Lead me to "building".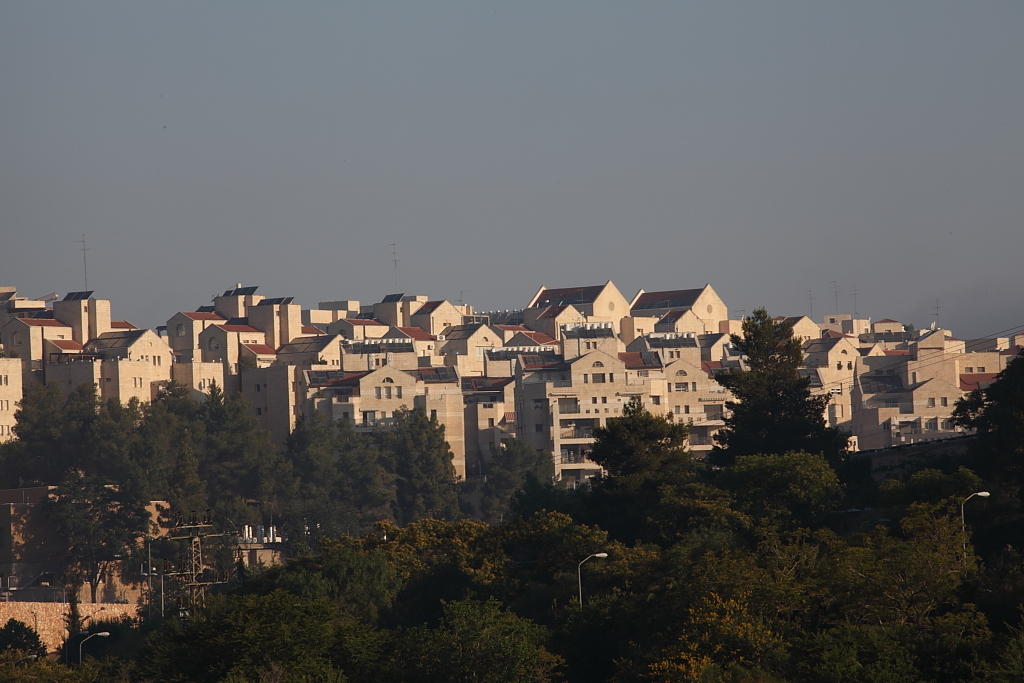
Lead to select_region(0, 496, 288, 658).
